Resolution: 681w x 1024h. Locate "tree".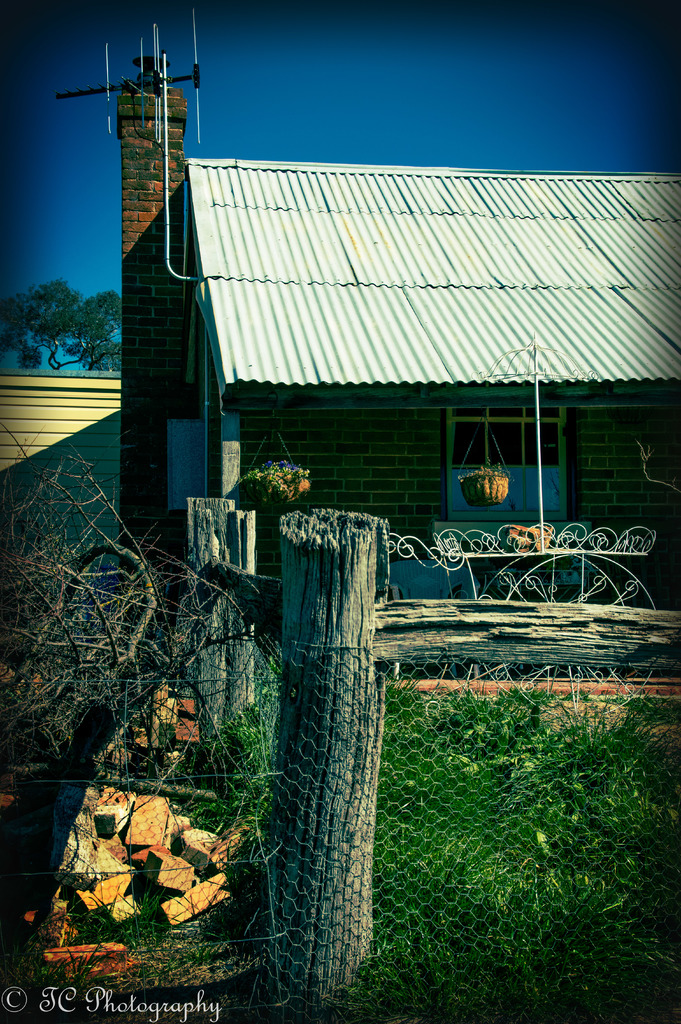
bbox=(1, 273, 125, 370).
